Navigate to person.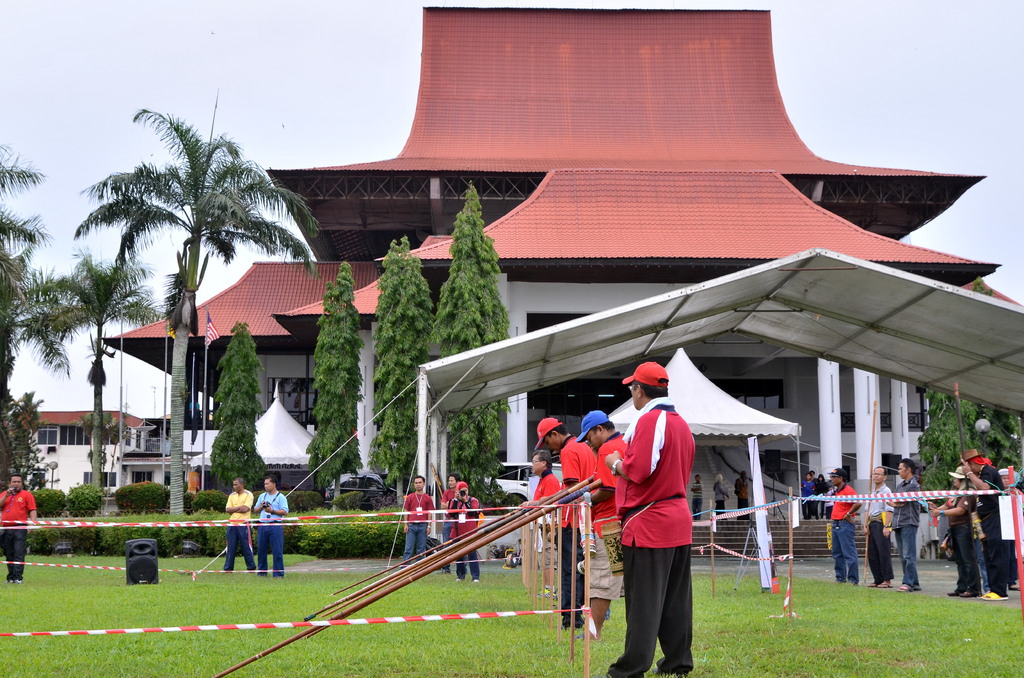
Navigation target: rect(252, 477, 287, 581).
